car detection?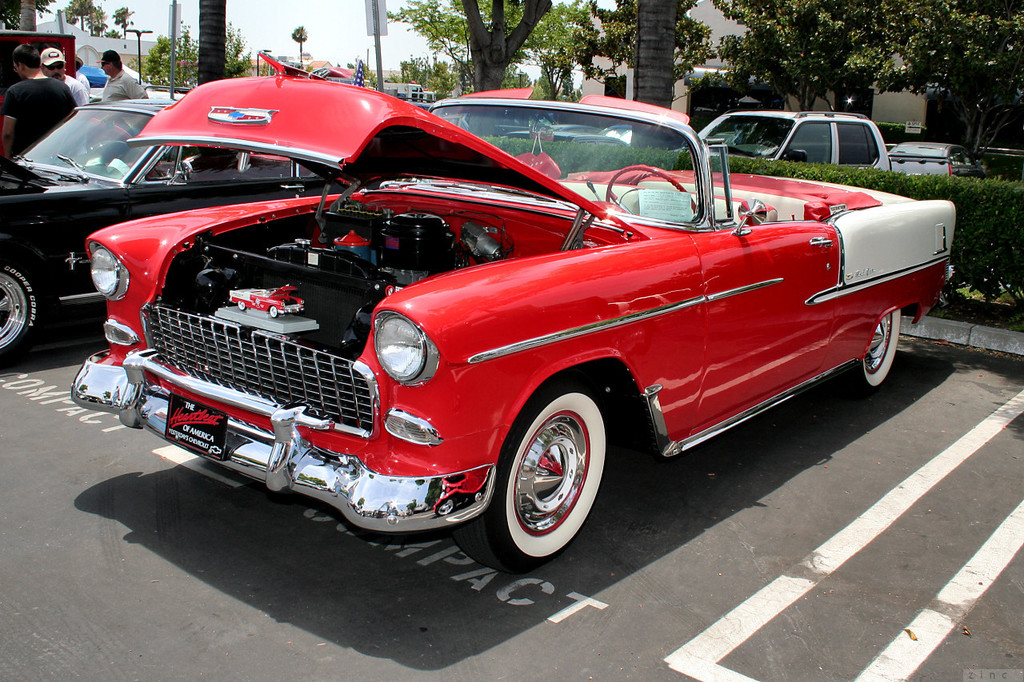
[68,52,956,572]
